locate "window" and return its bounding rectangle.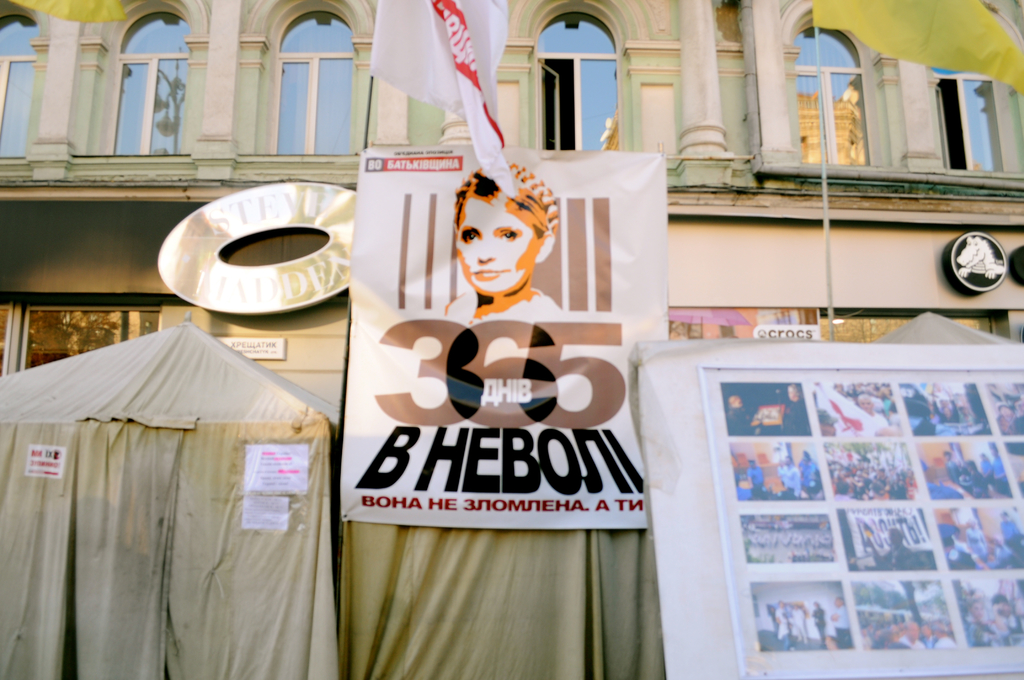
(0,15,36,158).
